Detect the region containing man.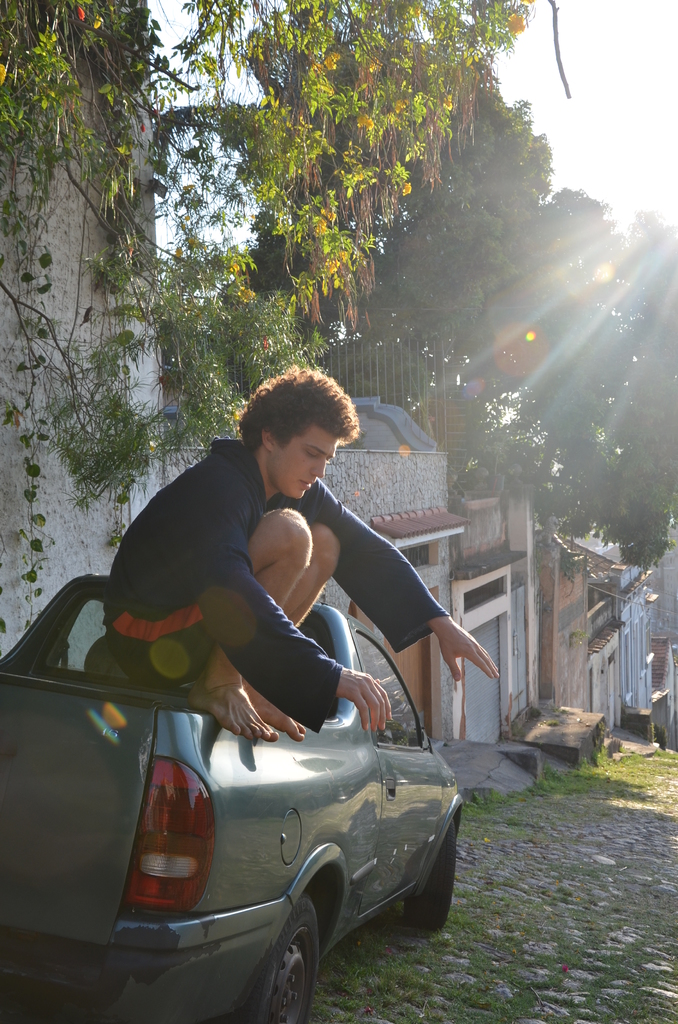
bbox=[90, 371, 508, 759].
